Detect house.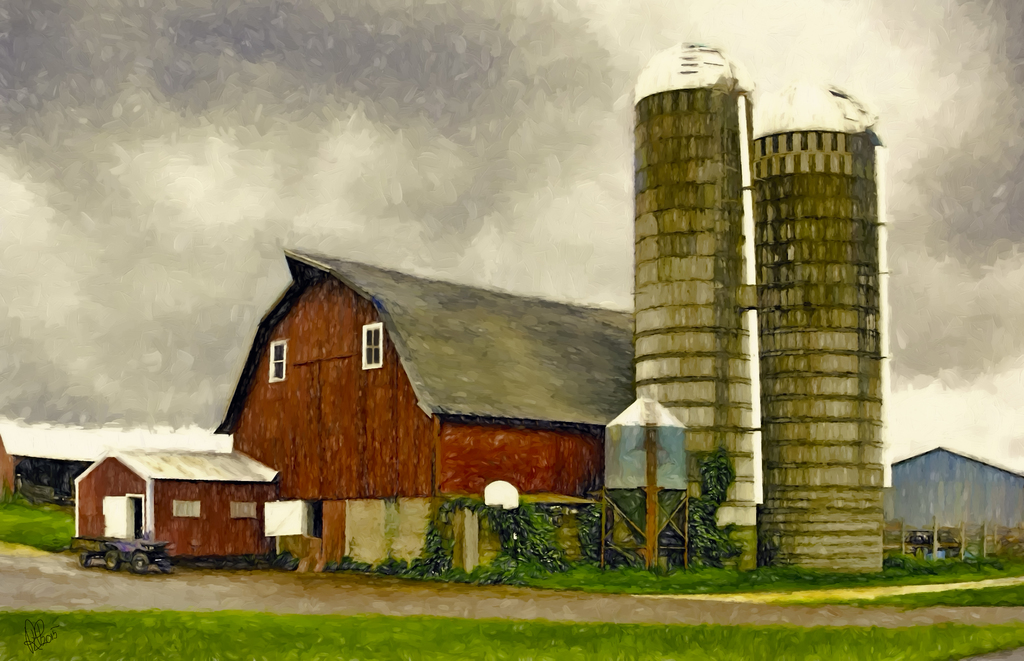
Detected at locate(72, 245, 634, 564).
